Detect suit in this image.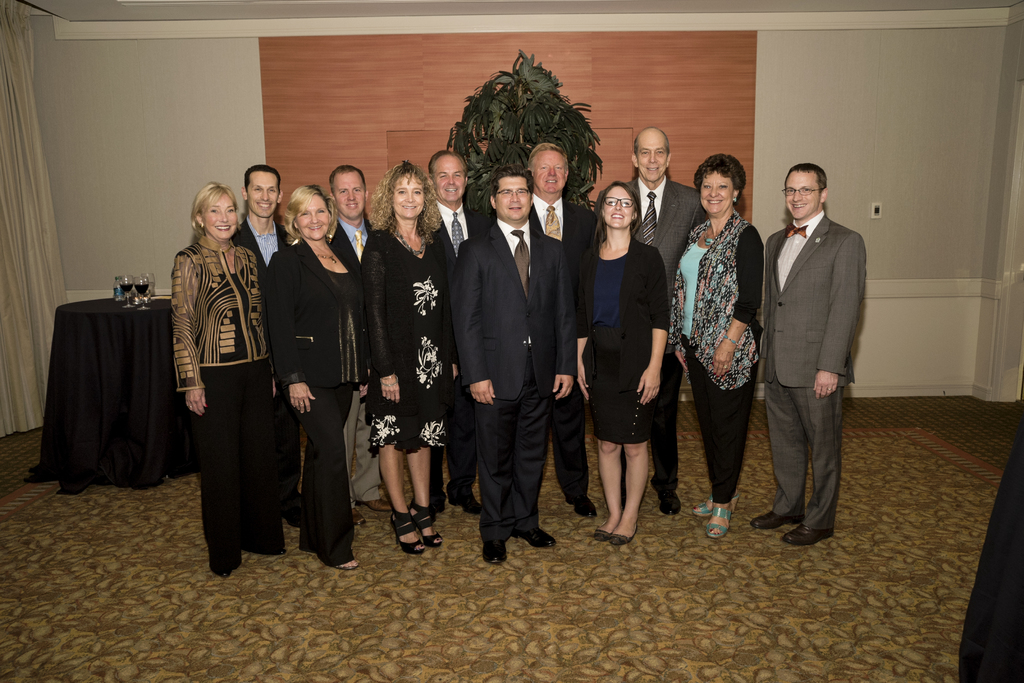
Detection: locate(758, 209, 858, 528).
